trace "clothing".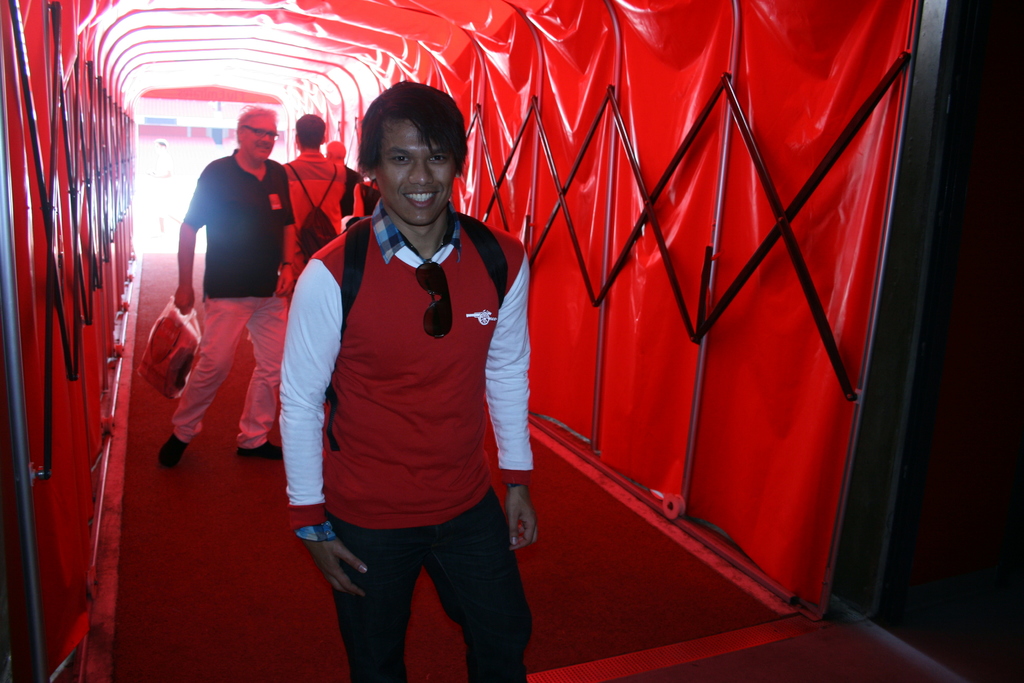
Traced to Rect(166, 143, 296, 444).
